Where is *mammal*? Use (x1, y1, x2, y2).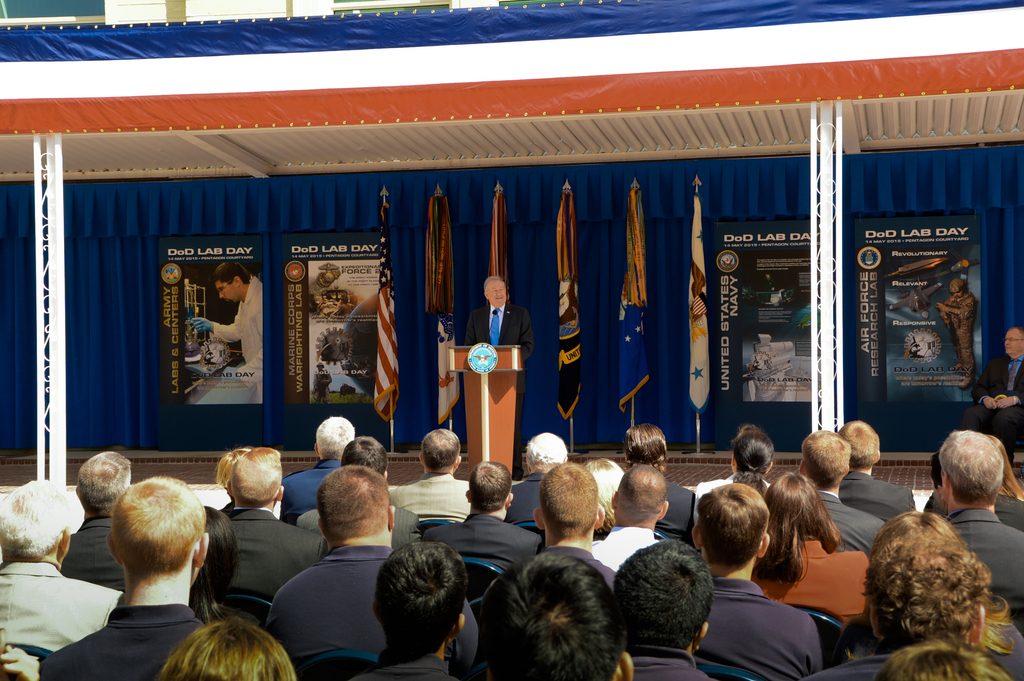
(280, 415, 353, 522).
